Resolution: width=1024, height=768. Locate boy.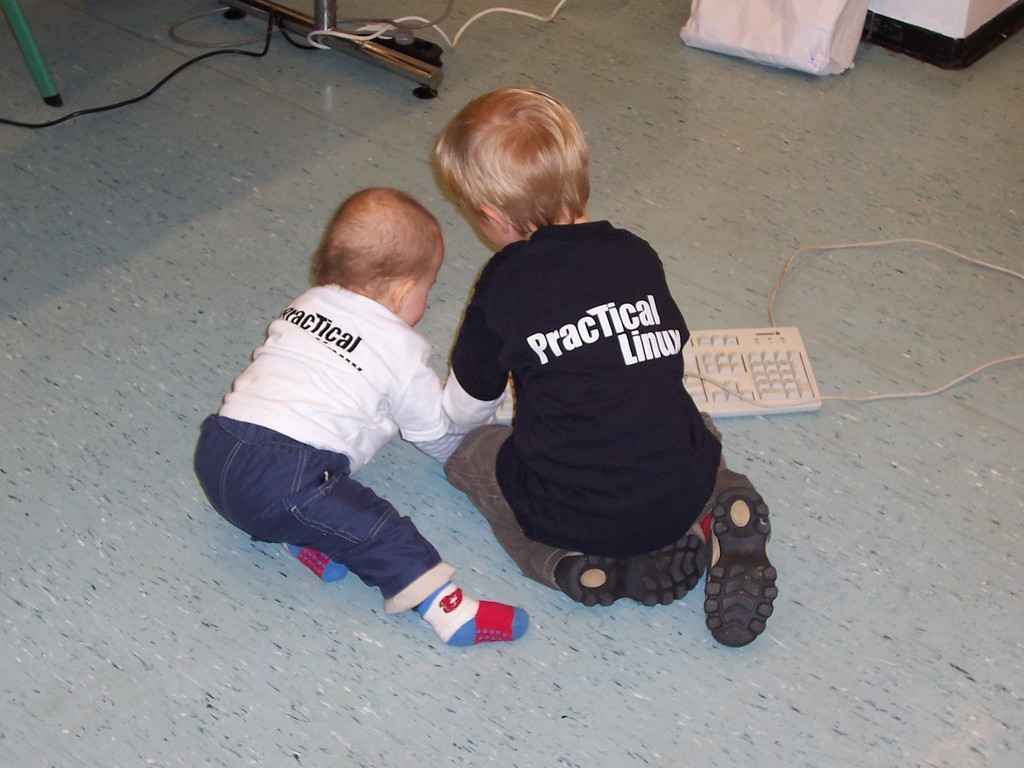
416,119,773,653.
